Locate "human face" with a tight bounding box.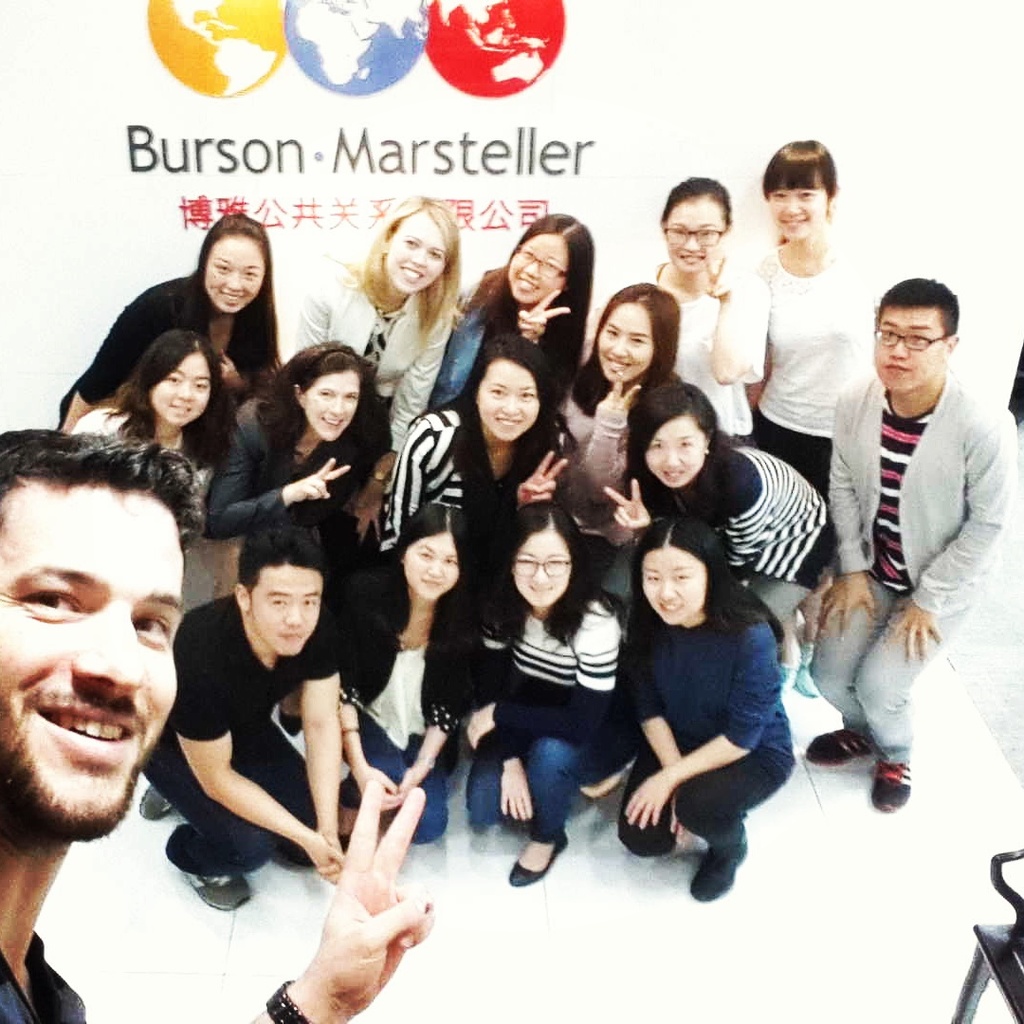
598:302:655:378.
